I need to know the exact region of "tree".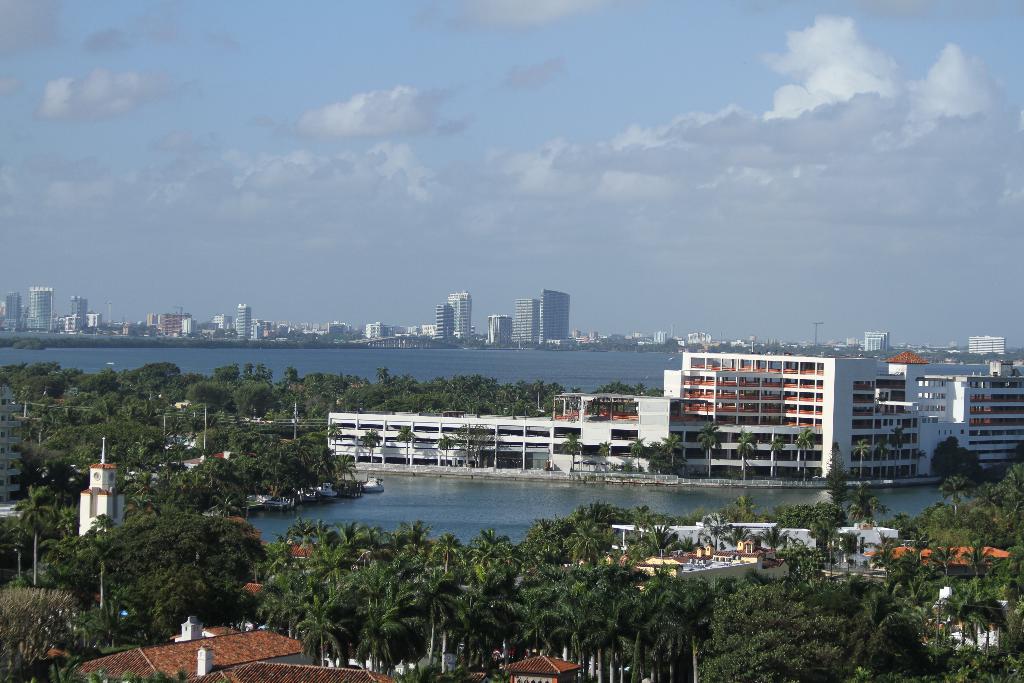
Region: l=555, t=573, r=607, b=675.
